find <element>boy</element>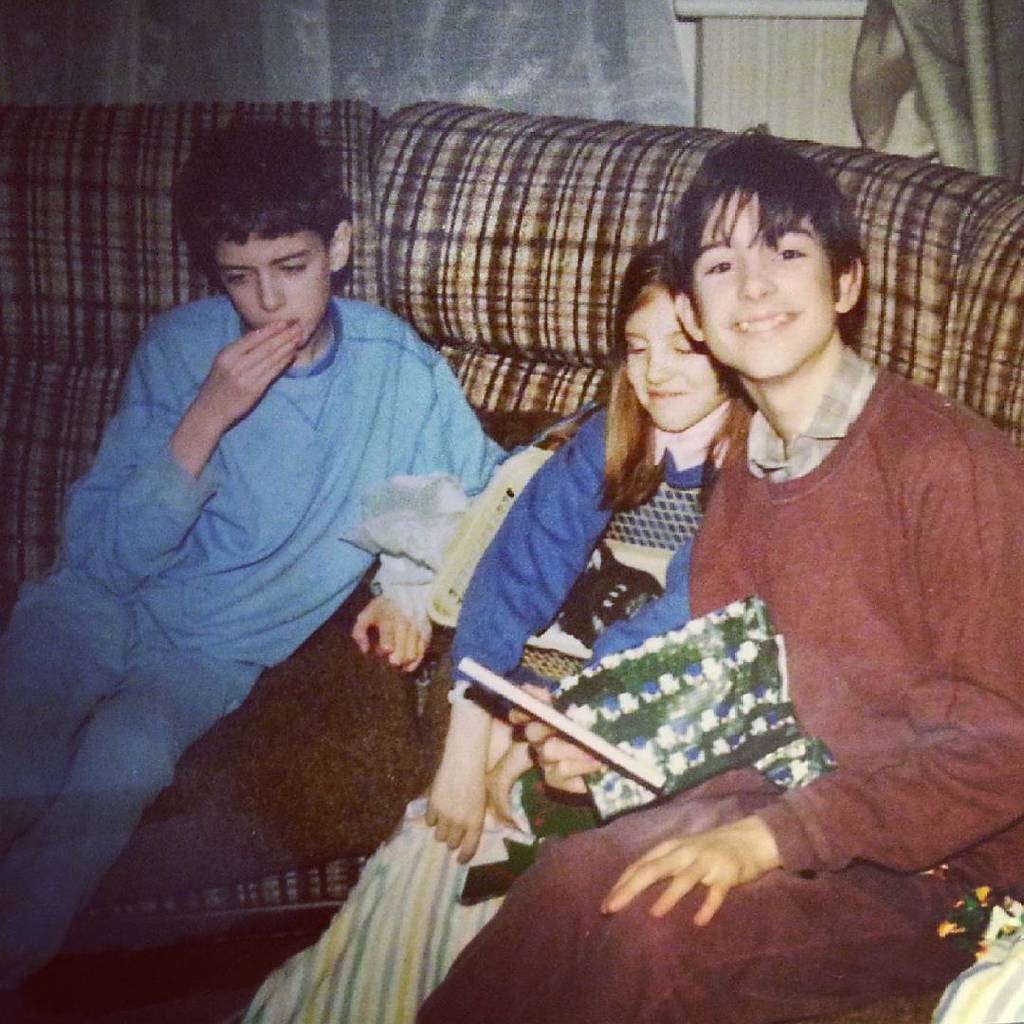
<box>409,131,1023,1023</box>
